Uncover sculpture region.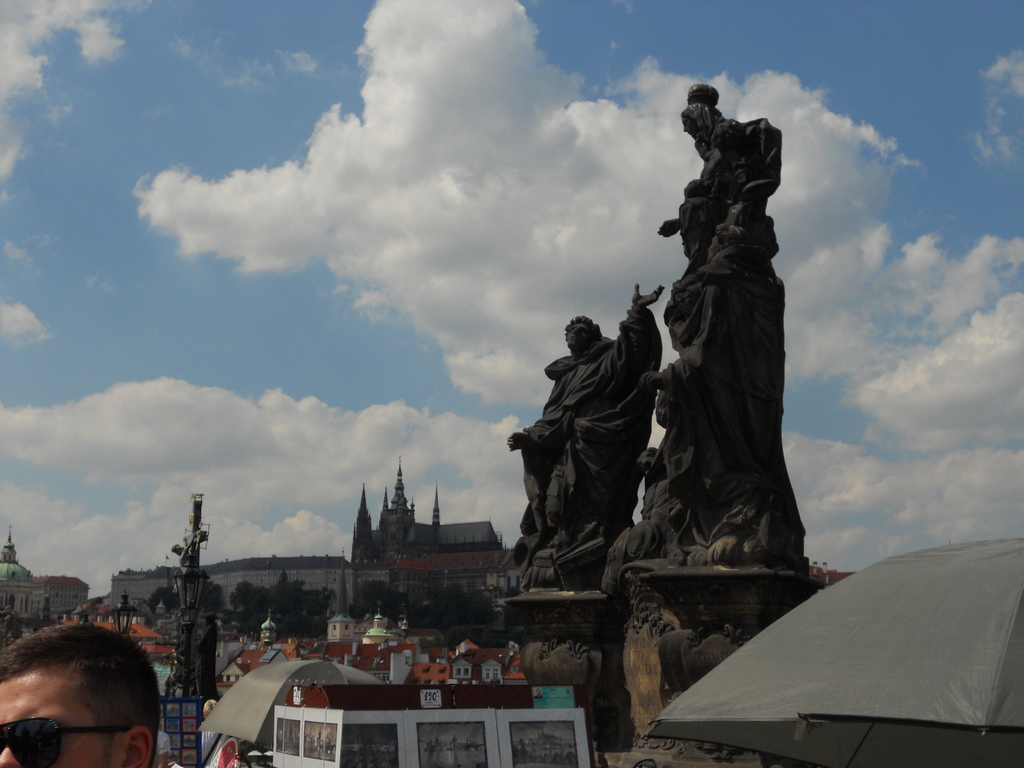
Uncovered: <box>513,282,665,616</box>.
